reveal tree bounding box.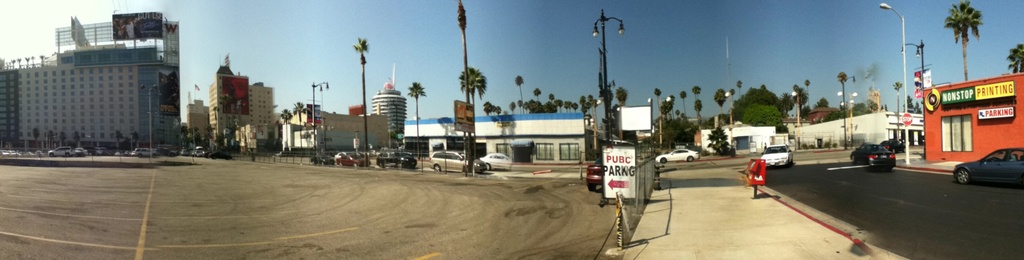
Revealed: select_region(210, 105, 220, 149).
